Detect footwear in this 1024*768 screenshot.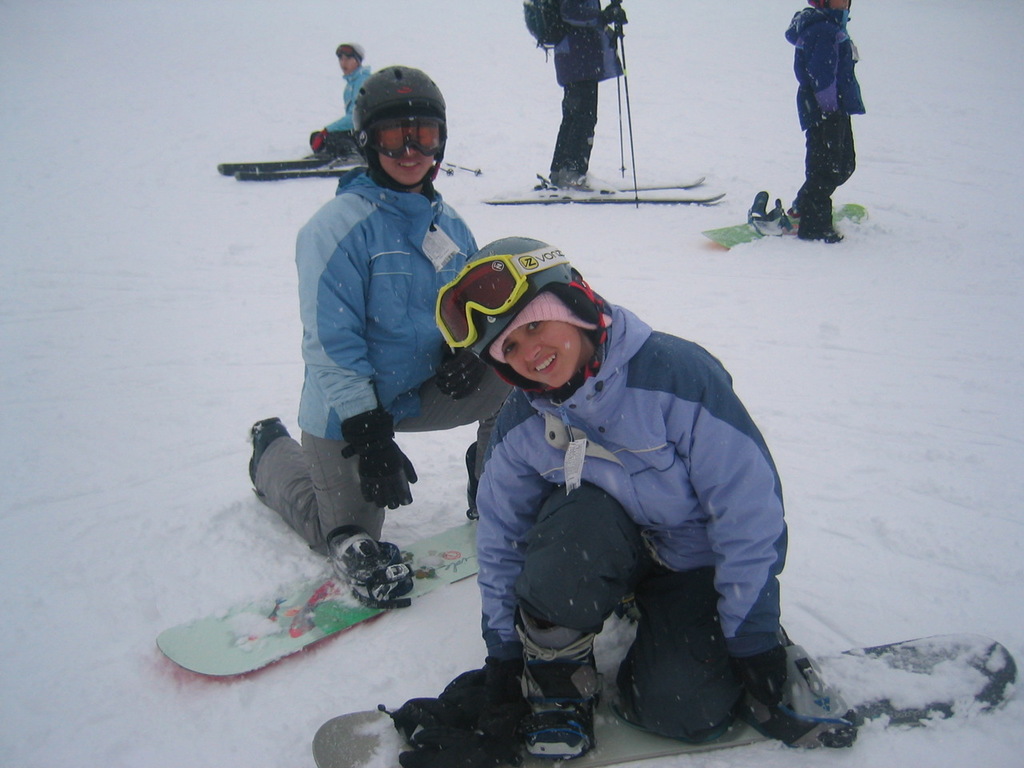
Detection: {"left": 322, "top": 522, "right": 413, "bottom": 608}.
